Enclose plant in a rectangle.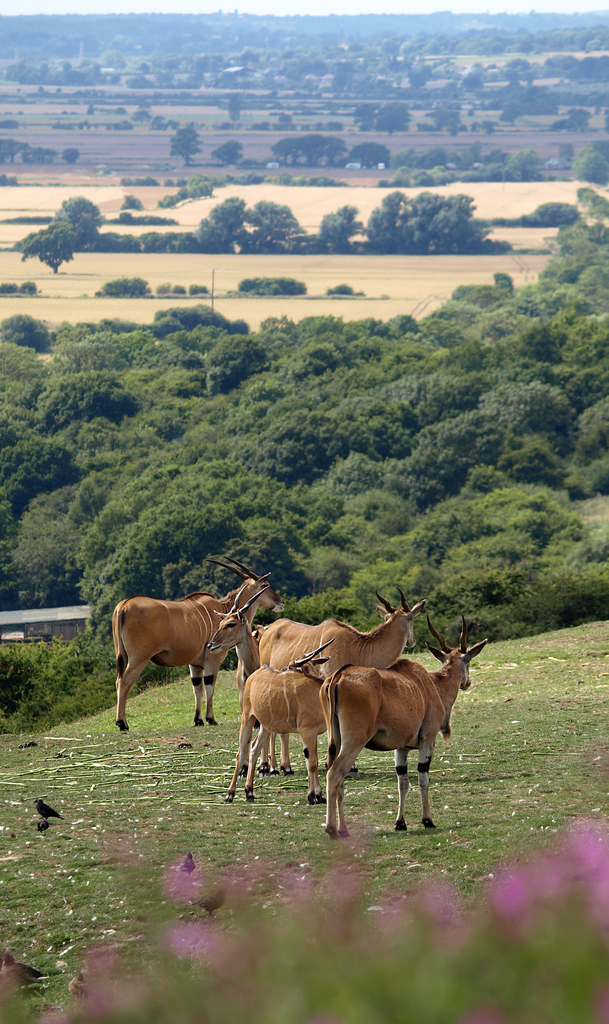
x1=121, y1=190, x2=147, y2=211.
